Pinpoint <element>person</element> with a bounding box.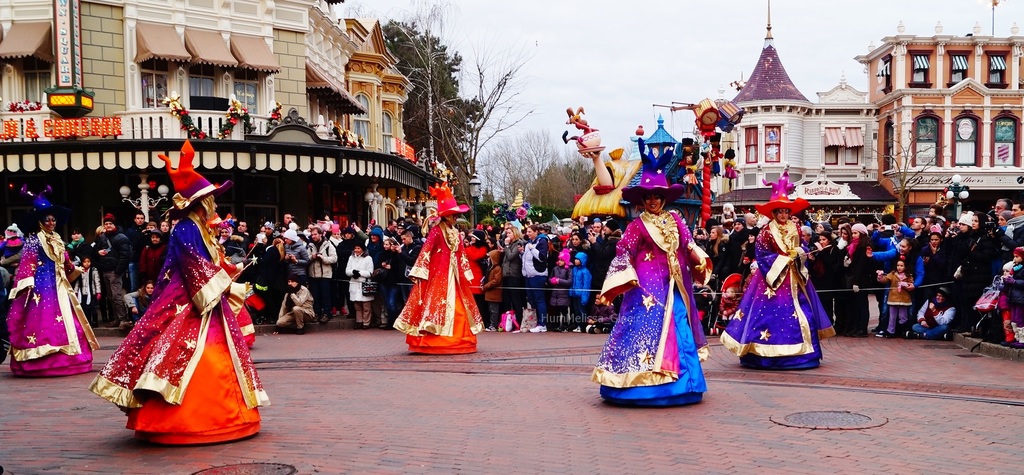
bbox=[598, 169, 708, 414].
